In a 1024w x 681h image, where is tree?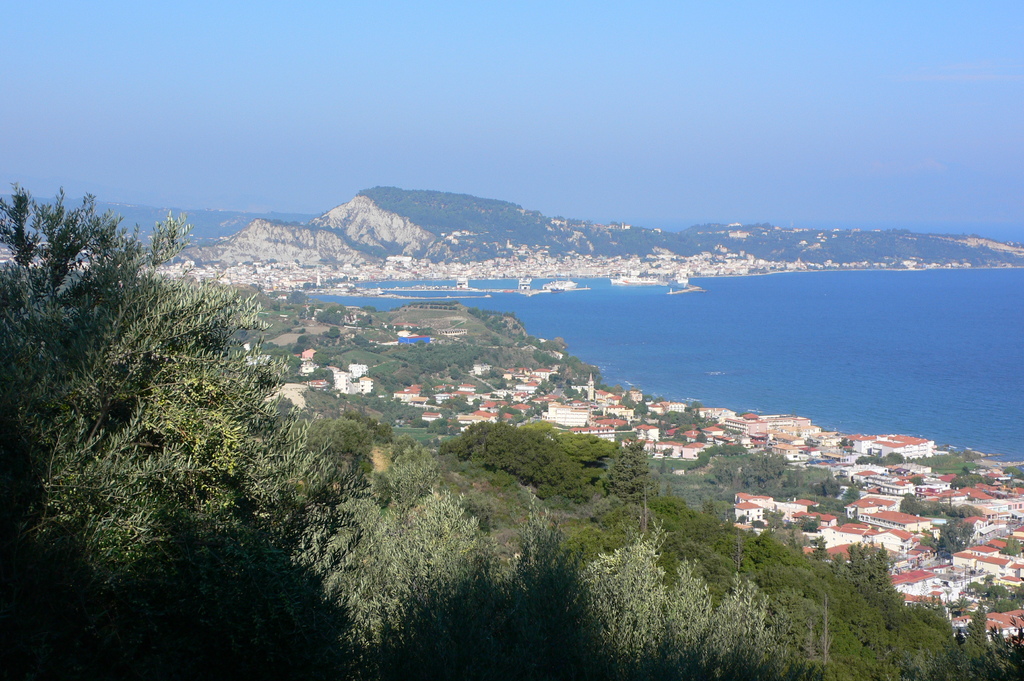
box(860, 449, 923, 465).
